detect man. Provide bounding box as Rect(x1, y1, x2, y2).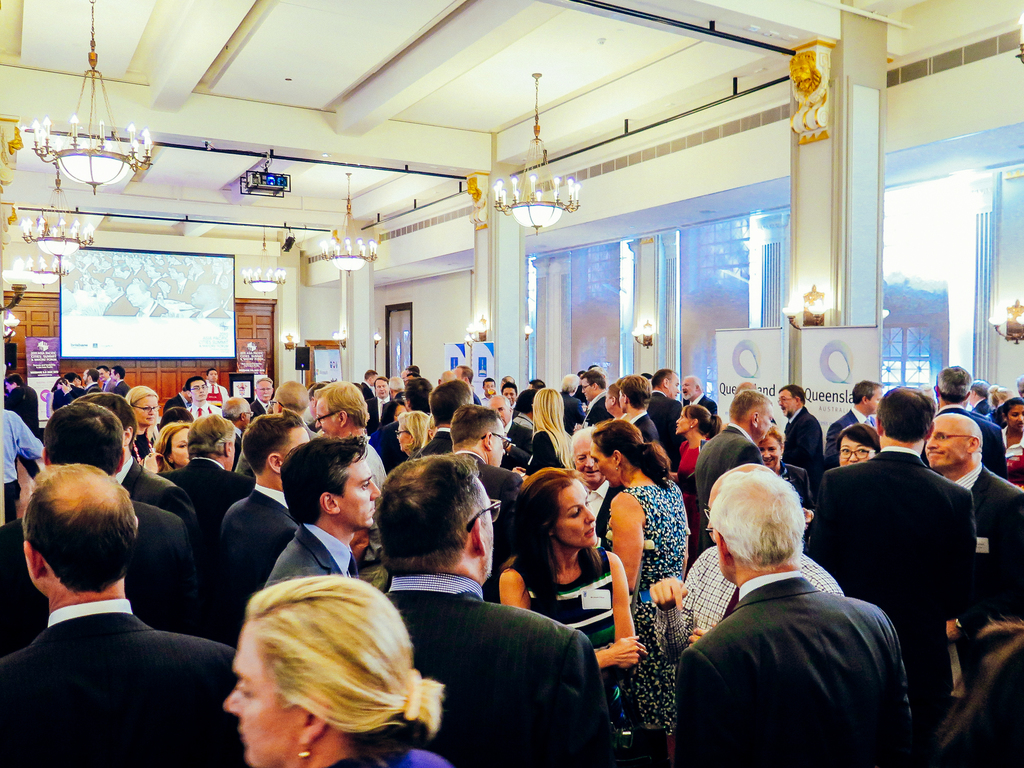
Rect(76, 381, 202, 528).
